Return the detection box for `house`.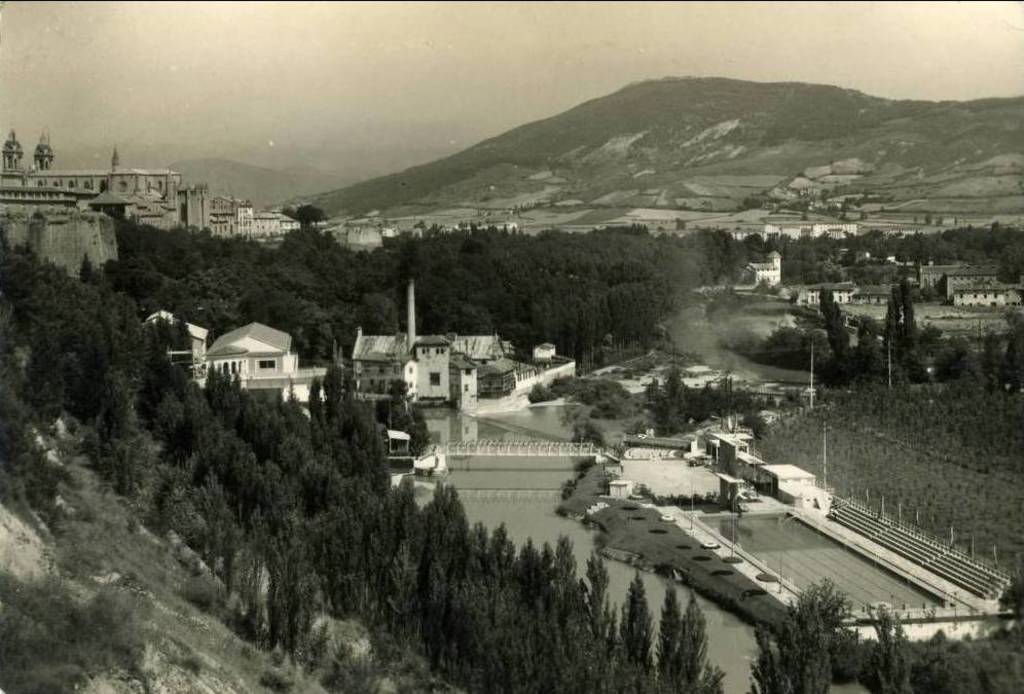
351, 330, 522, 413.
